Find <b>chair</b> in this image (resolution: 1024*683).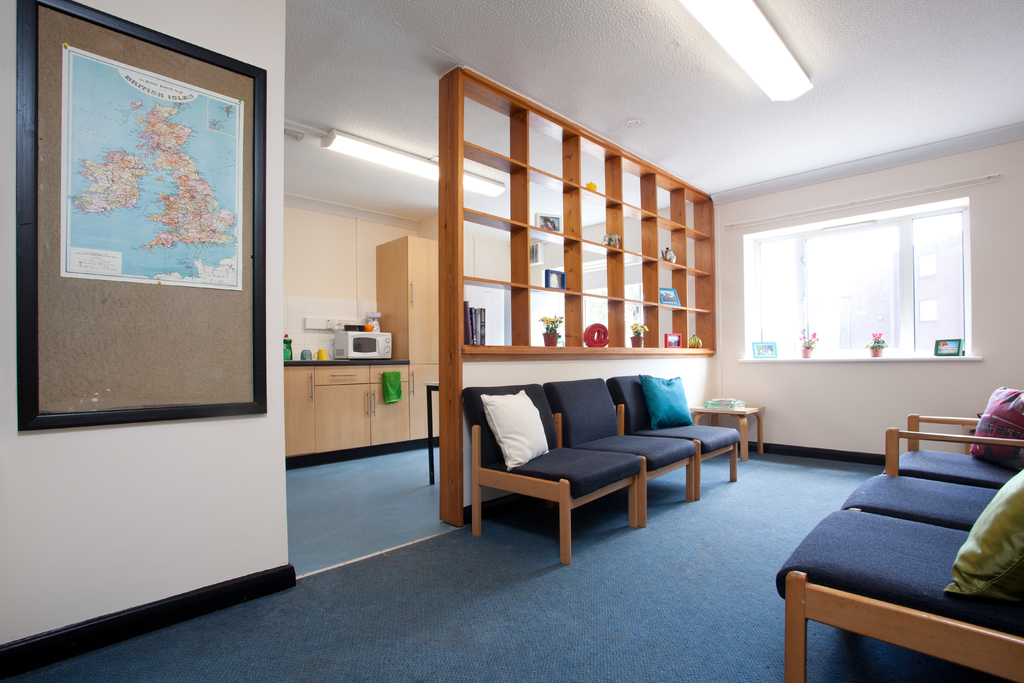
box=[840, 472, 1023, 531].
